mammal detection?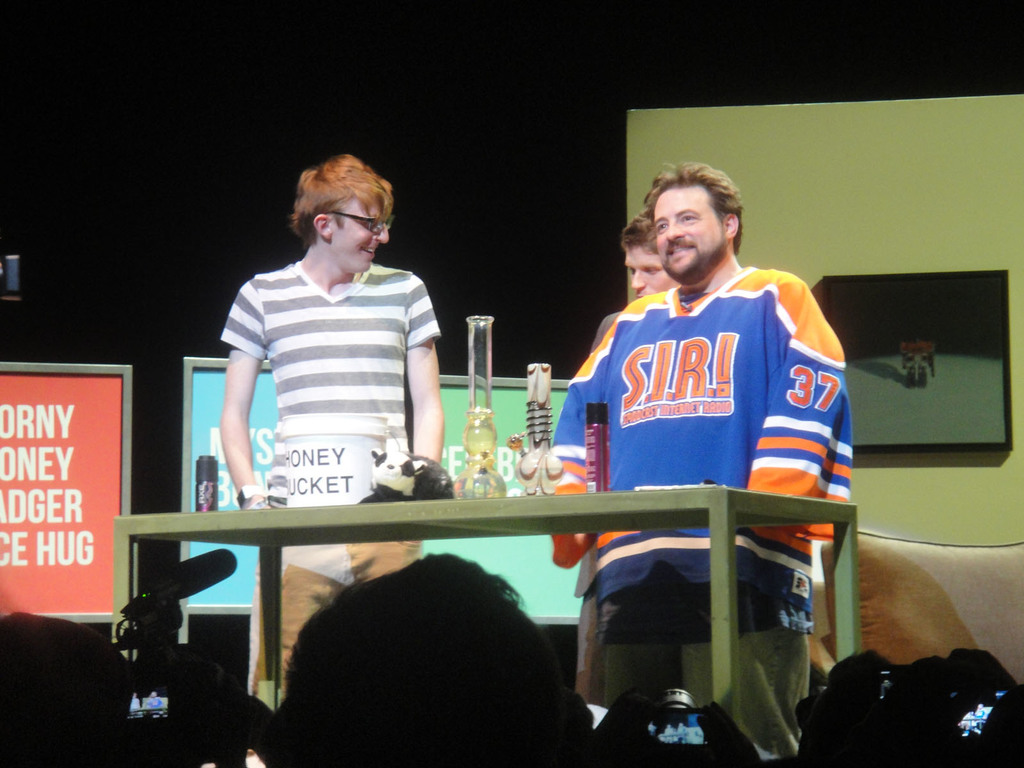
(x1=593, y1=688, x2=767, y2=767)
